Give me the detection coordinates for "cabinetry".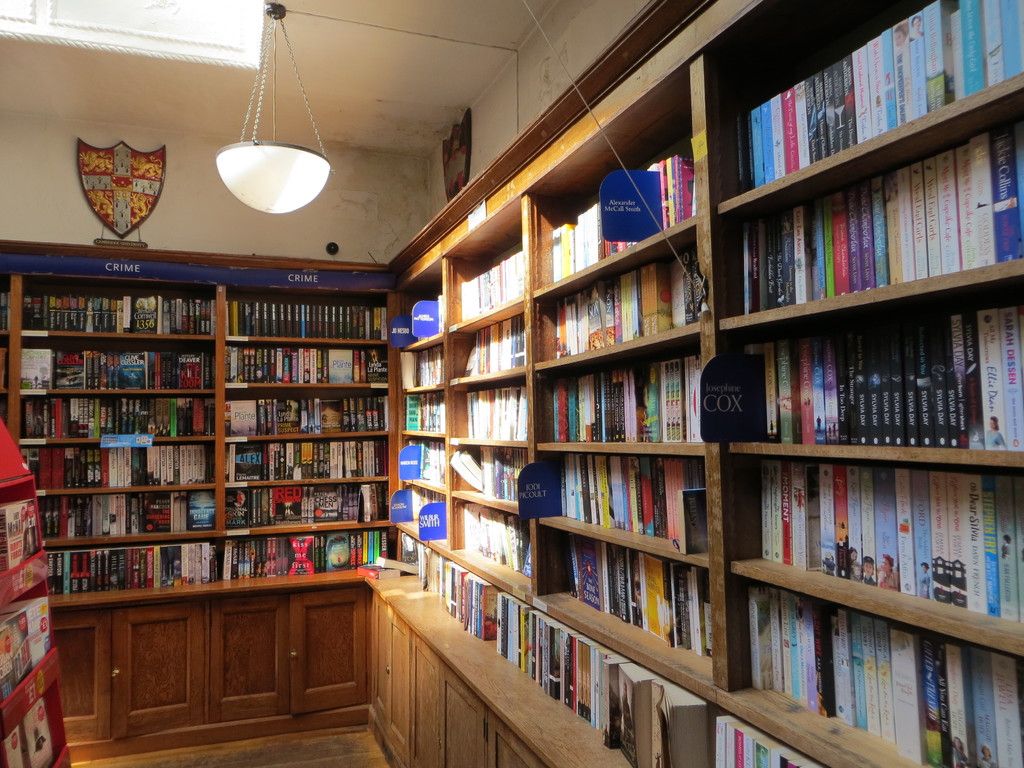
(113,603,198,740).
